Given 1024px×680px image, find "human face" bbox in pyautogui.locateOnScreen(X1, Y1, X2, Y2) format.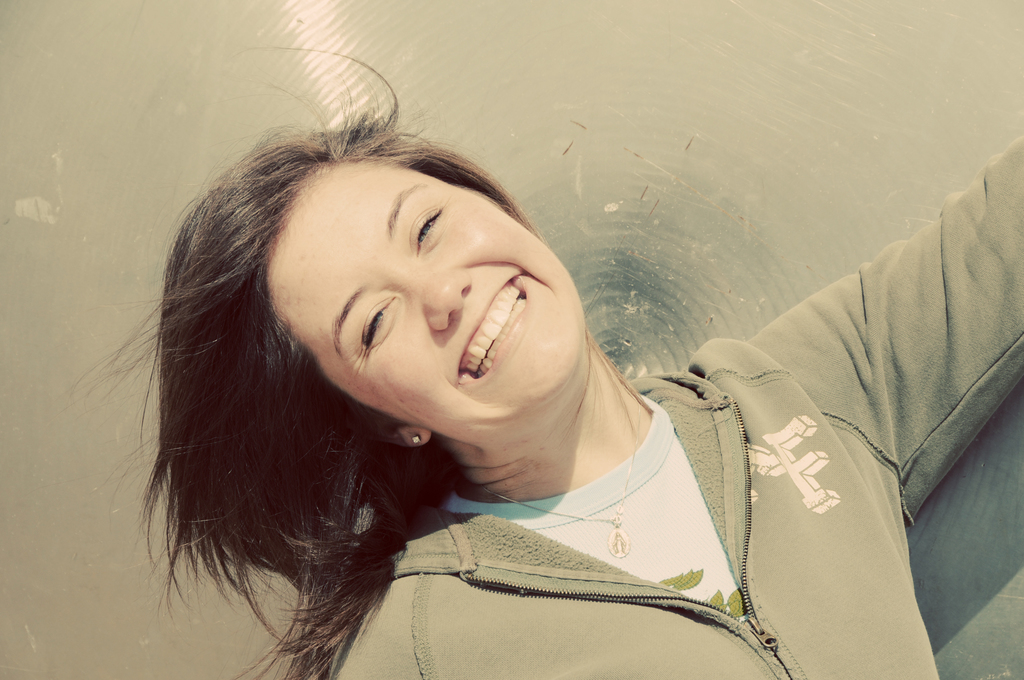
pyautogui.locateOnScreen(268, 155, 588, 450).
